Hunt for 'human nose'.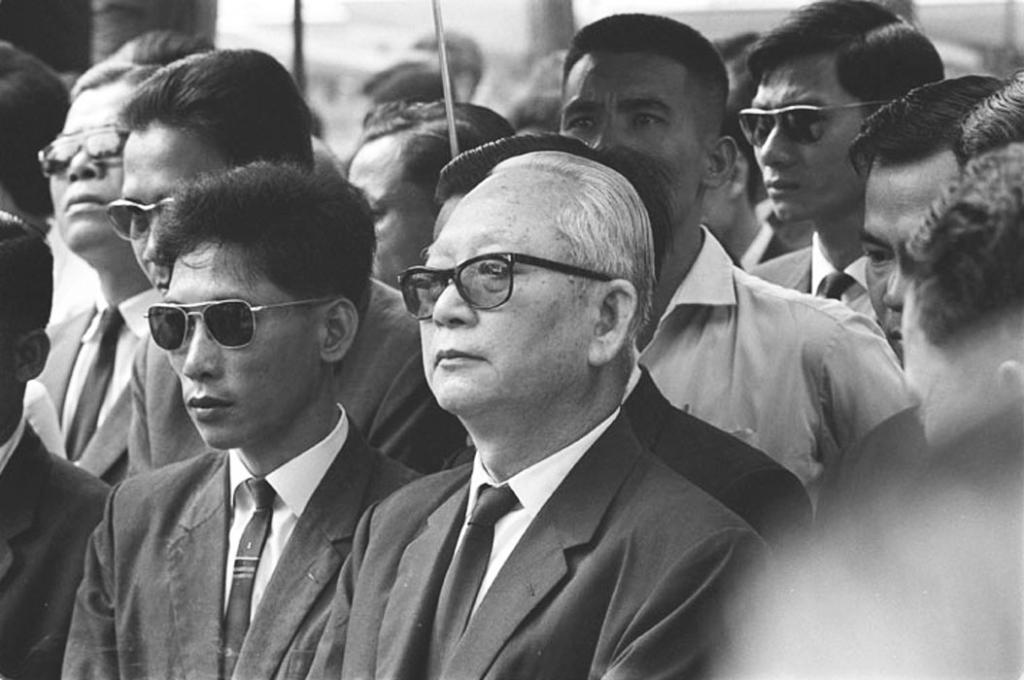
Hunted down at bbox(430, 283, 480, 324).
